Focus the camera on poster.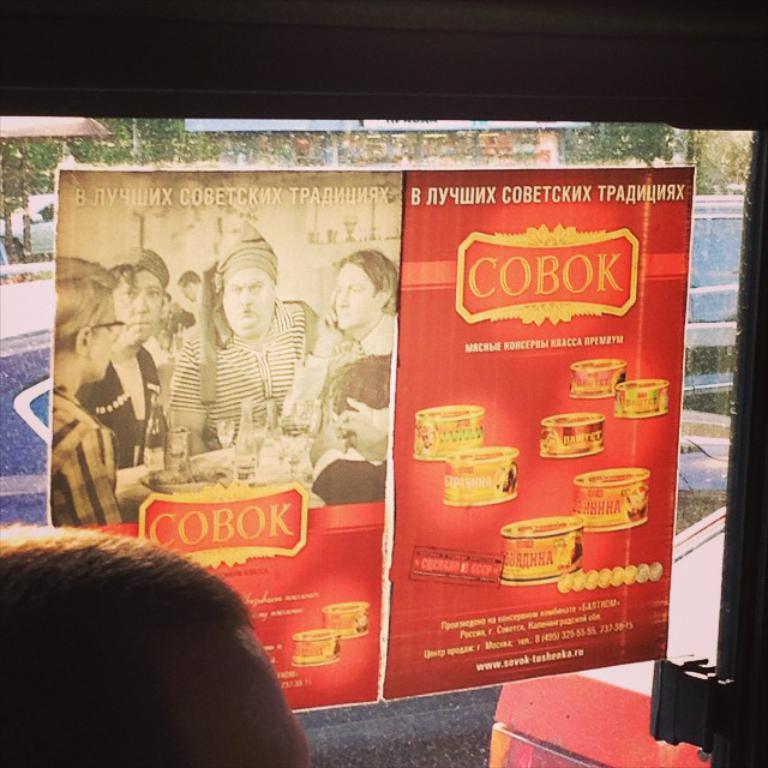
Focus region: <region>41, 166, 692, 709</region>.
